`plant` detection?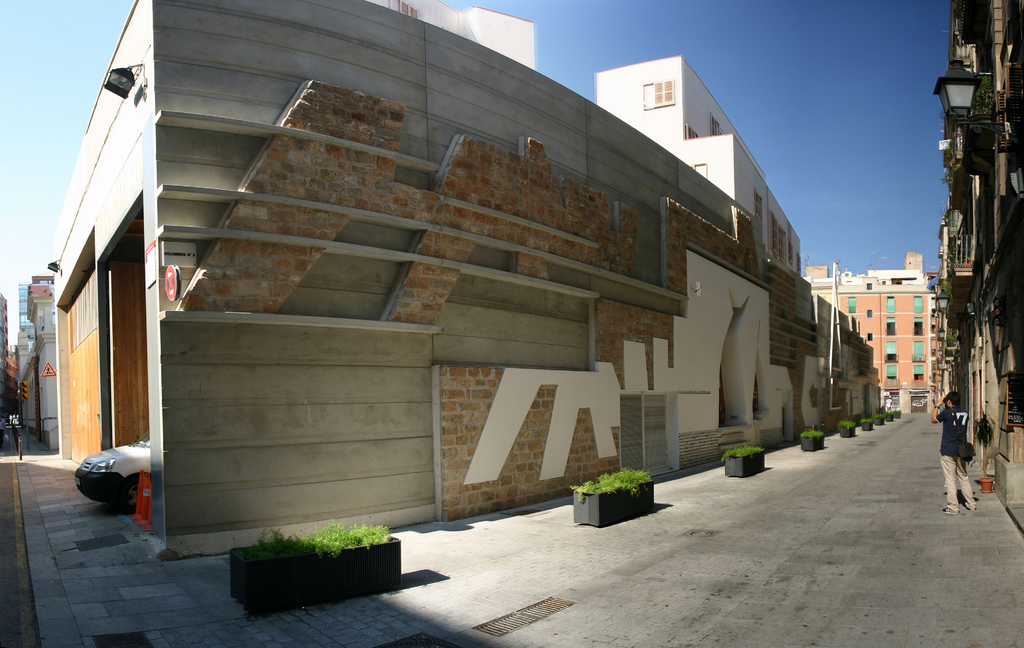
Rect(868, 412, 881, 419)
